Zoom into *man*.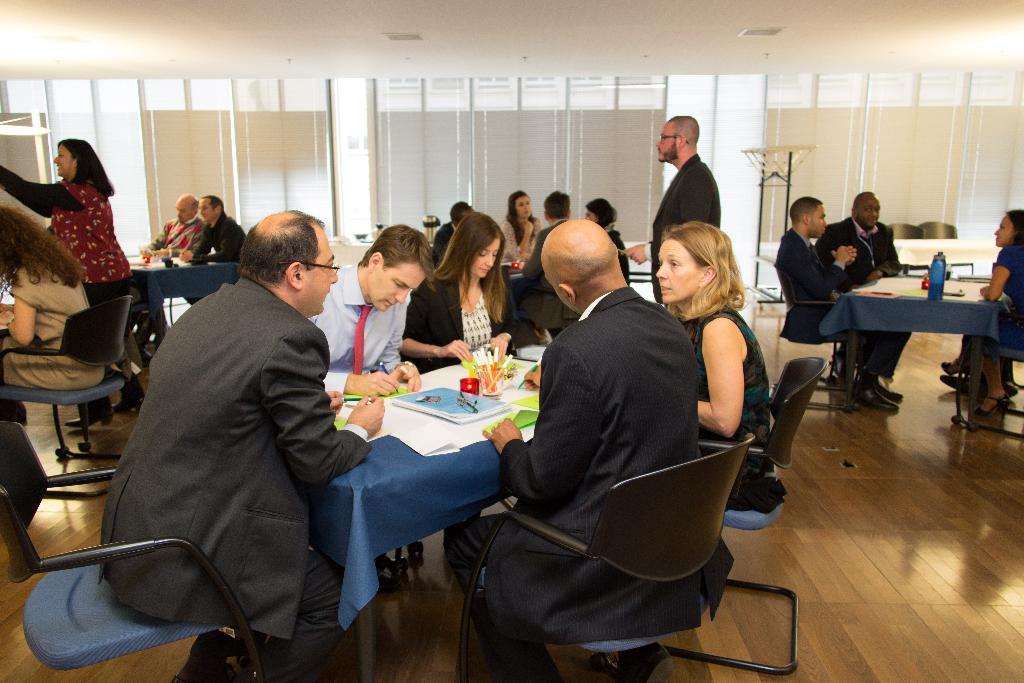
Zoom target: {"left": 161, "top": 196, "right": 216, "bottom": 273}.
